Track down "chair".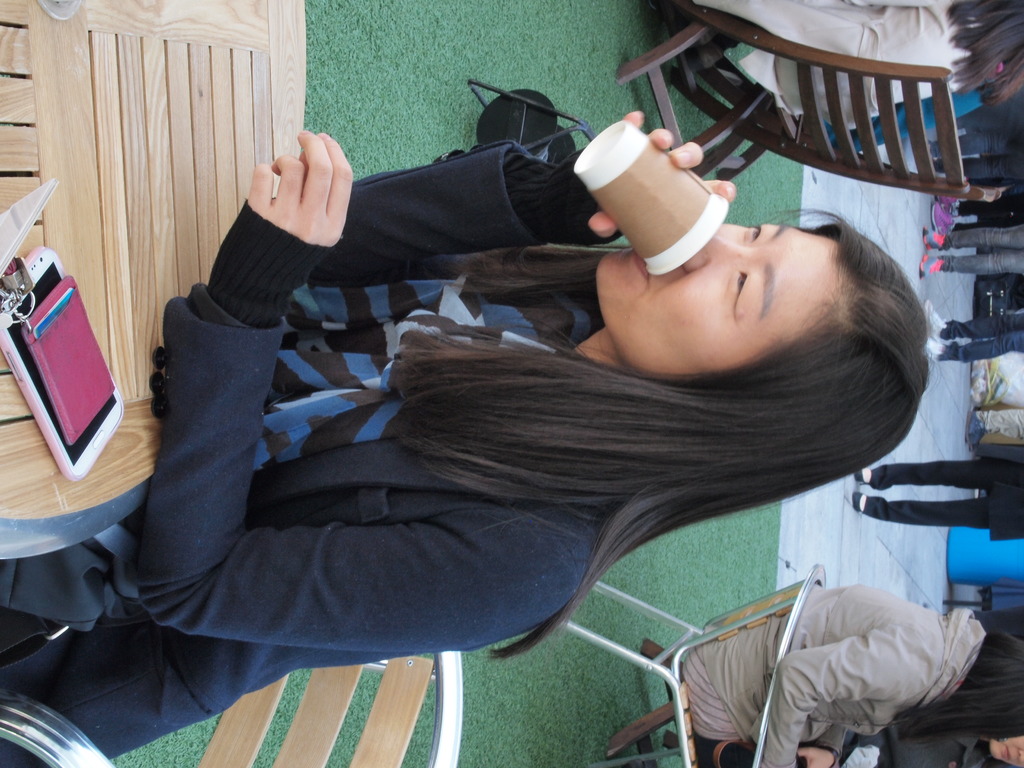
Tracked to <region>585, 28, 1016, 271</region>.
